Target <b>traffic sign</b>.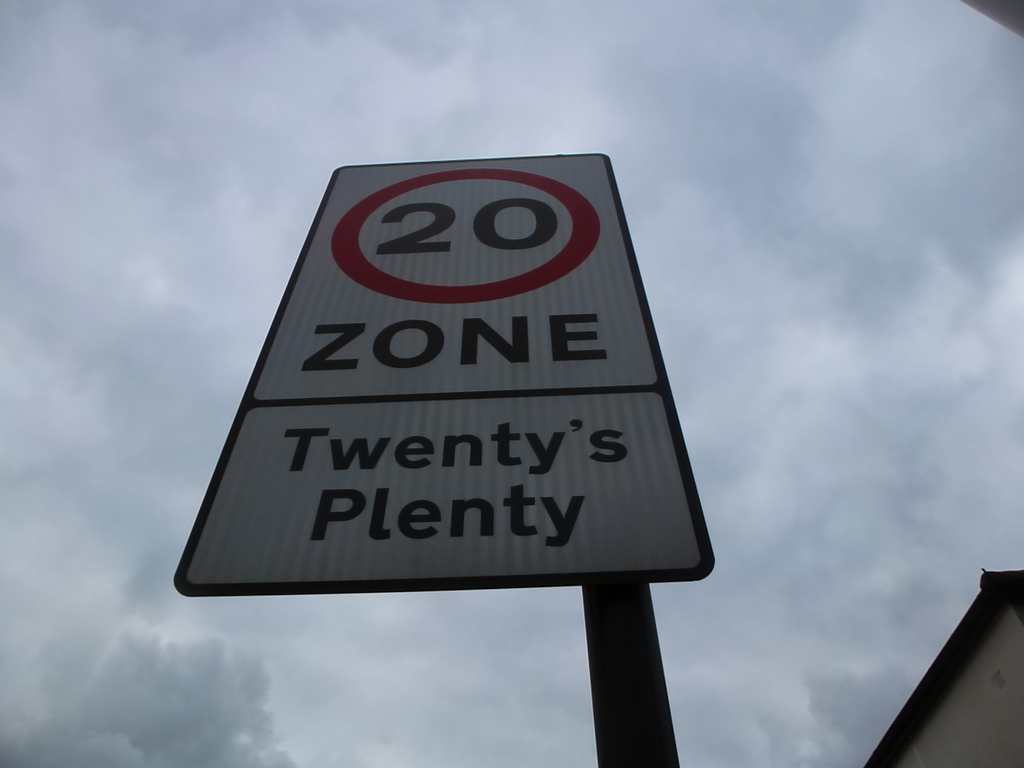
Target region: {"x1": 176, "y1": 151, "x2": 700, "y2": 568}.
